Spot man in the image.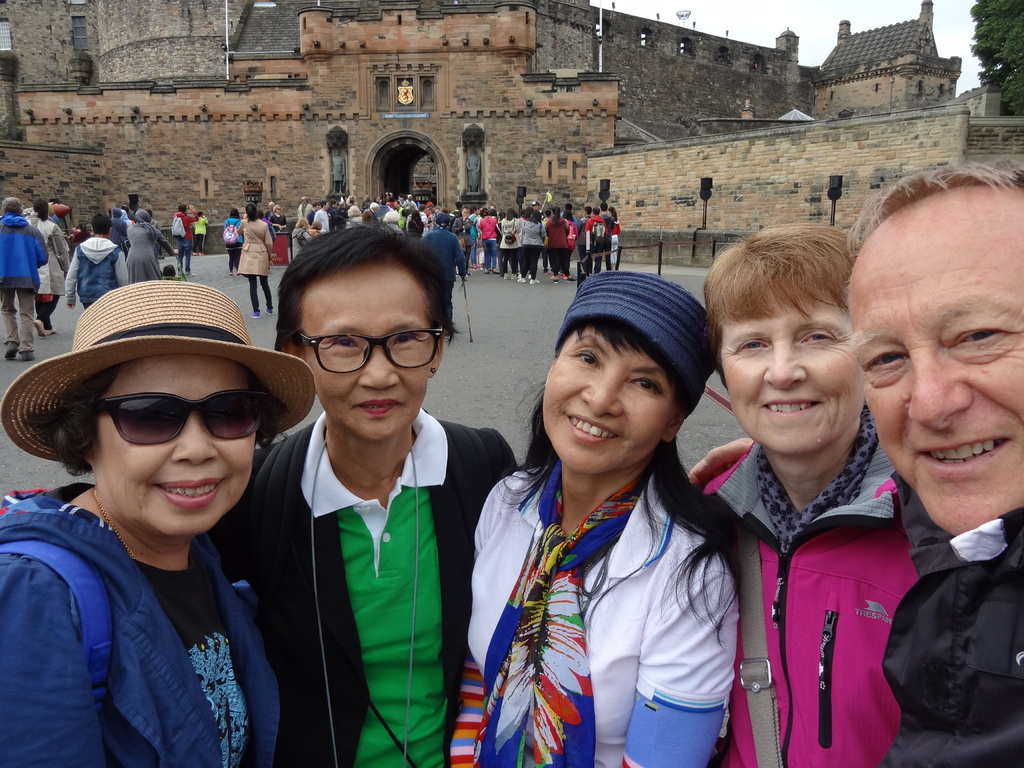
man found at 423 198 439 214.
